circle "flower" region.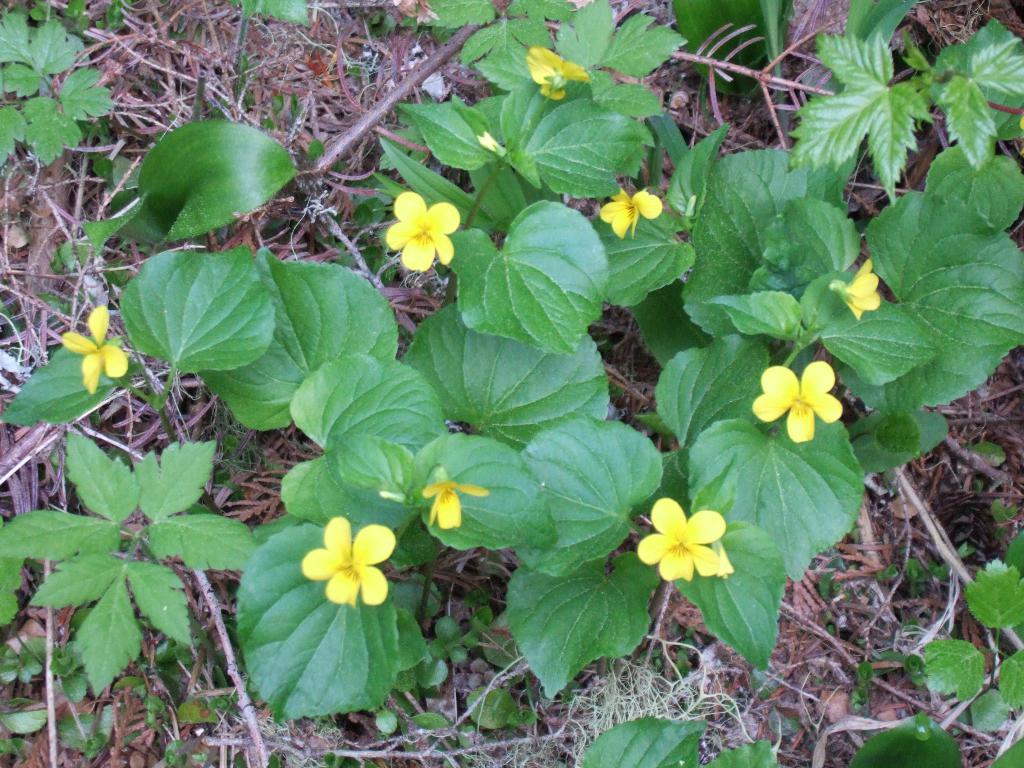
Region: x1=60, y1=304, x2=125, y2=394.
